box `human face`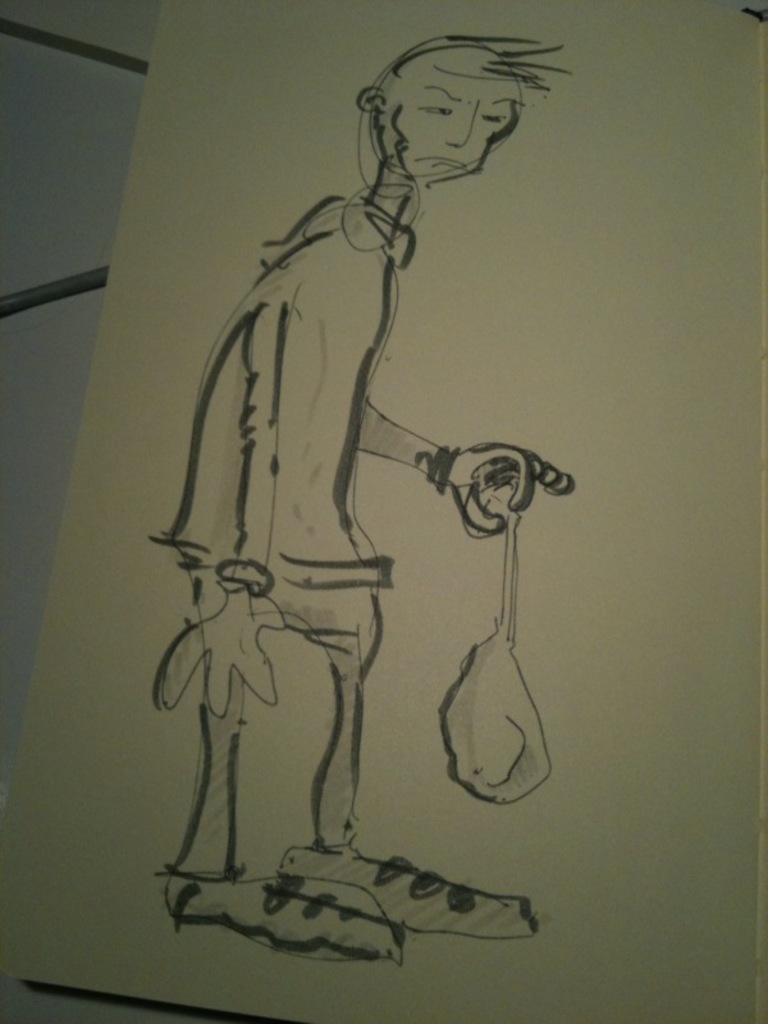
select_region(379, 51, 536, 172)
